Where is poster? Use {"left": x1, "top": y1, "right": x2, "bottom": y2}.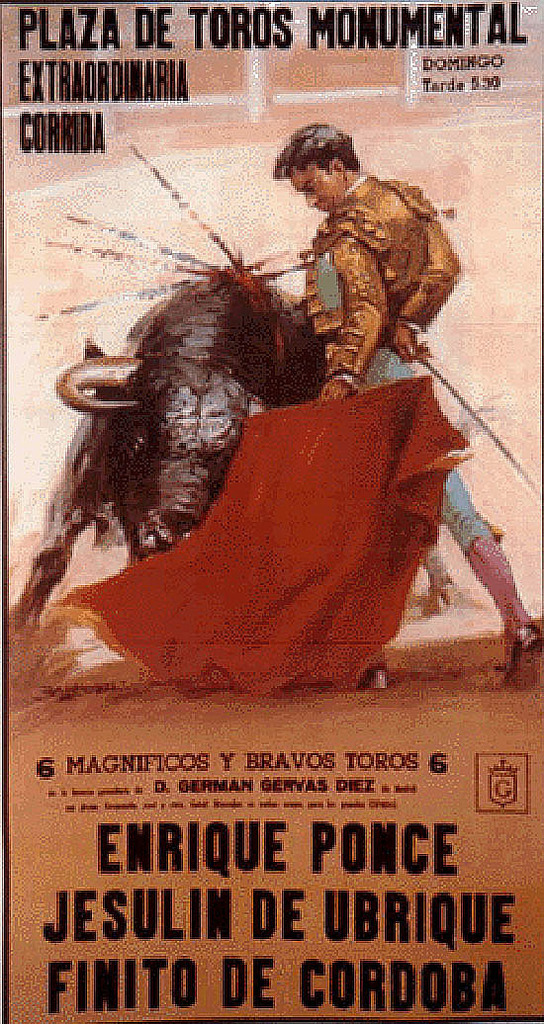
{"left": 0, "top": 0, "right": 543, "bottom": 1023}.
